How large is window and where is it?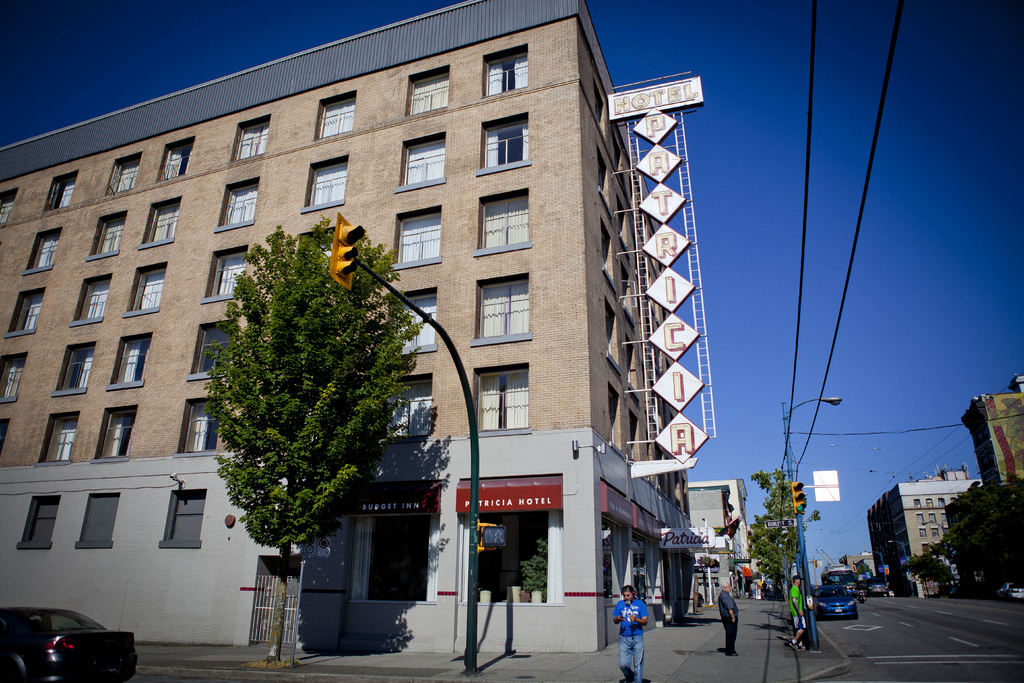
Bounding box: box=[476, 360, 531, 438].
